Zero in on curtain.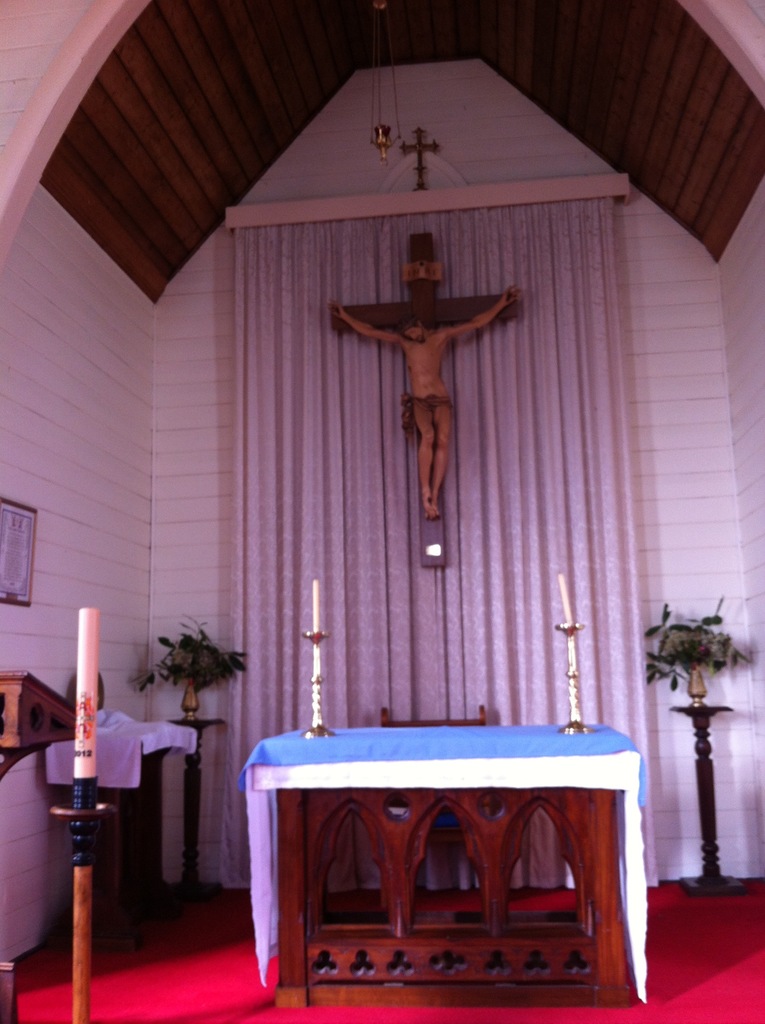
Zeroed in: [172,186,590,669].
